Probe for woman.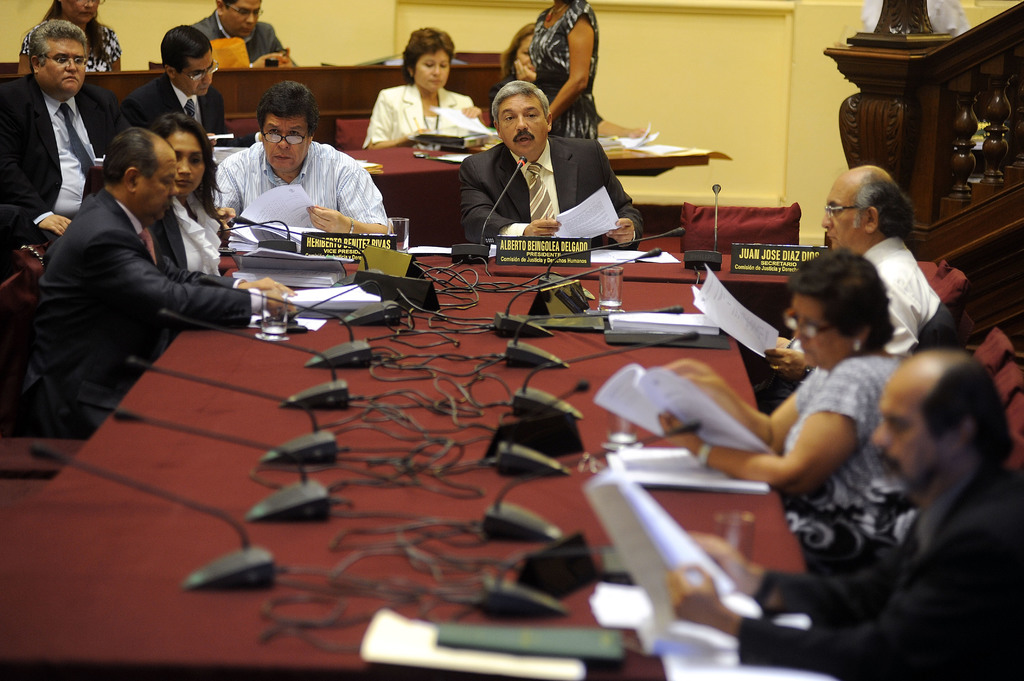
Probe result: (521,0,596,140).
